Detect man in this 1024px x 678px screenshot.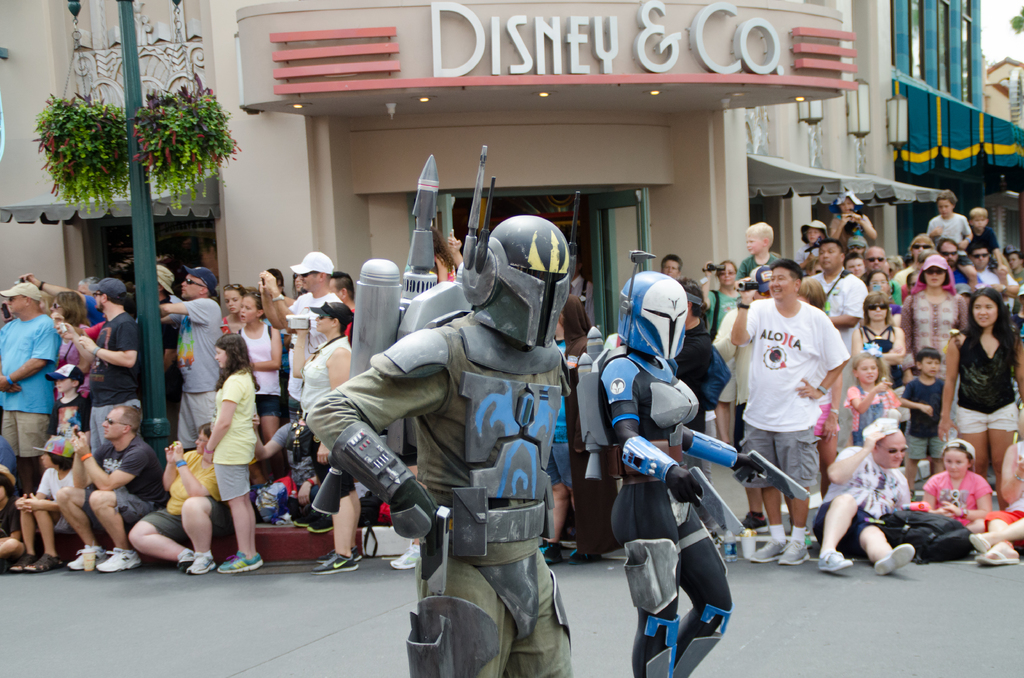
Detection: l=159, t=261, r=232, b=472.
